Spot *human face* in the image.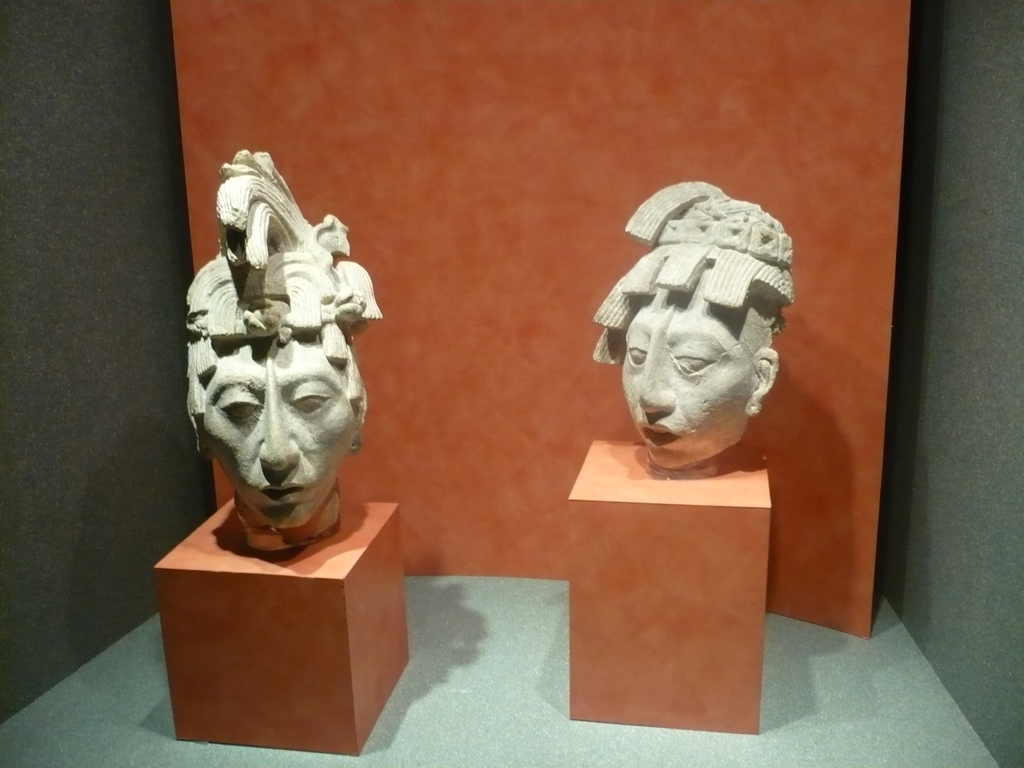
*human face* found at <region>622, 291, 750, 470</region>.
